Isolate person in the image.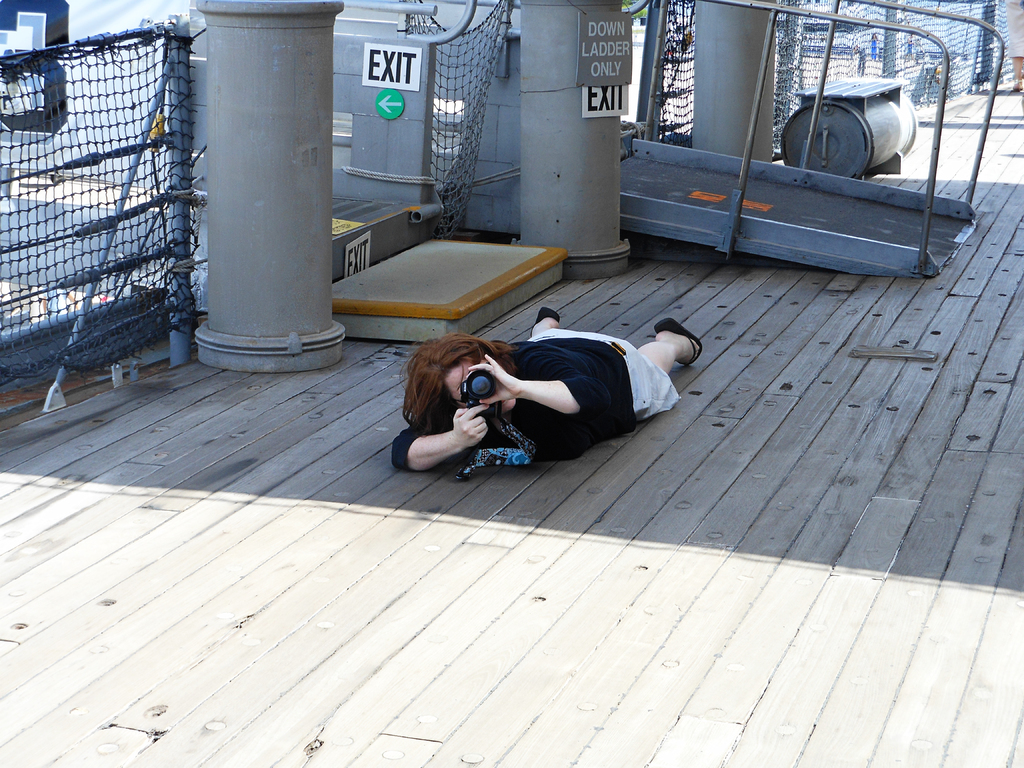
Isolated region: (390,306,704,484).
